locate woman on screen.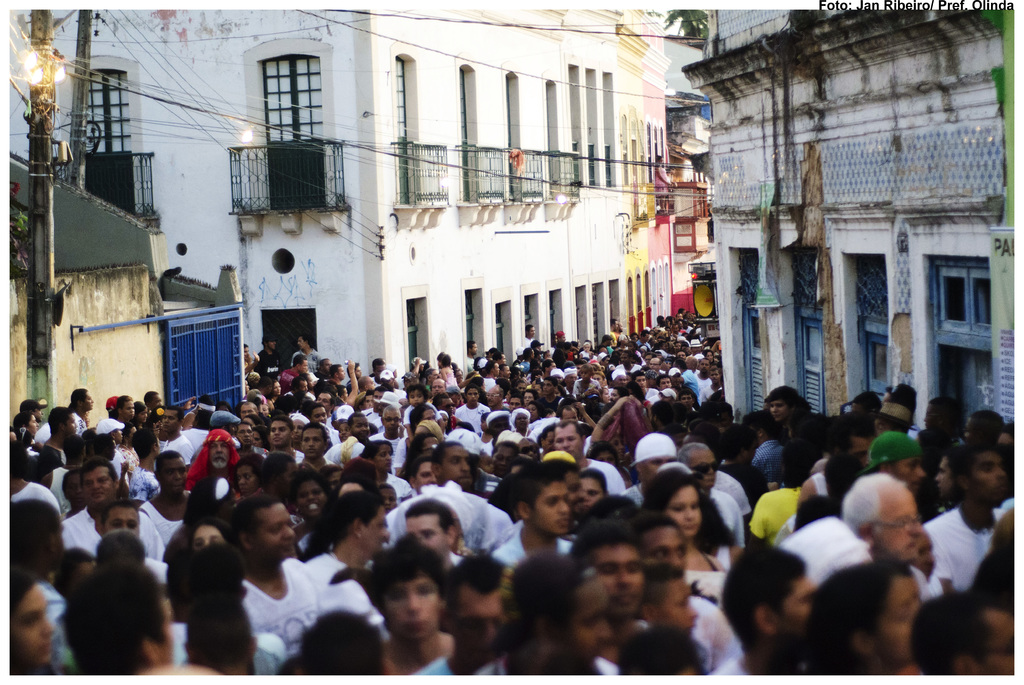
On screen at [269, 377, 284, 402].
